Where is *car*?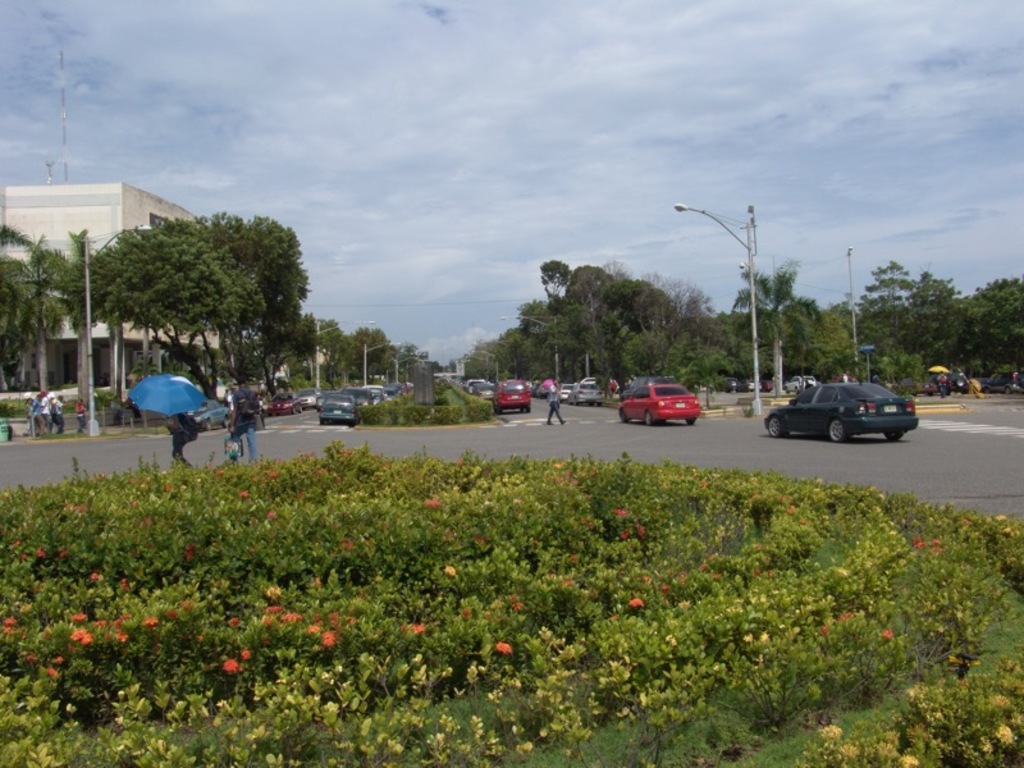
left=763, top=379, right=923, bottom=444.
